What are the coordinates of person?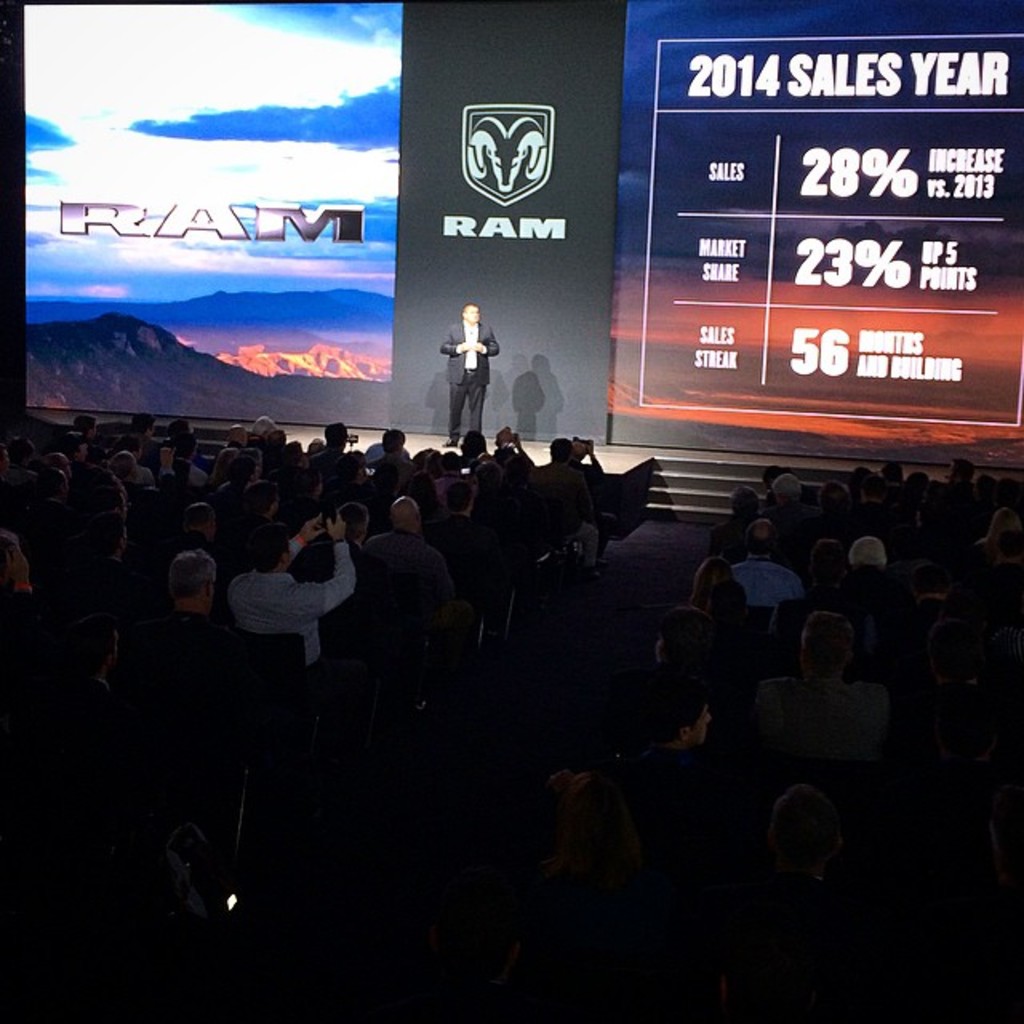
rect(958, 475, 1000, 525).
